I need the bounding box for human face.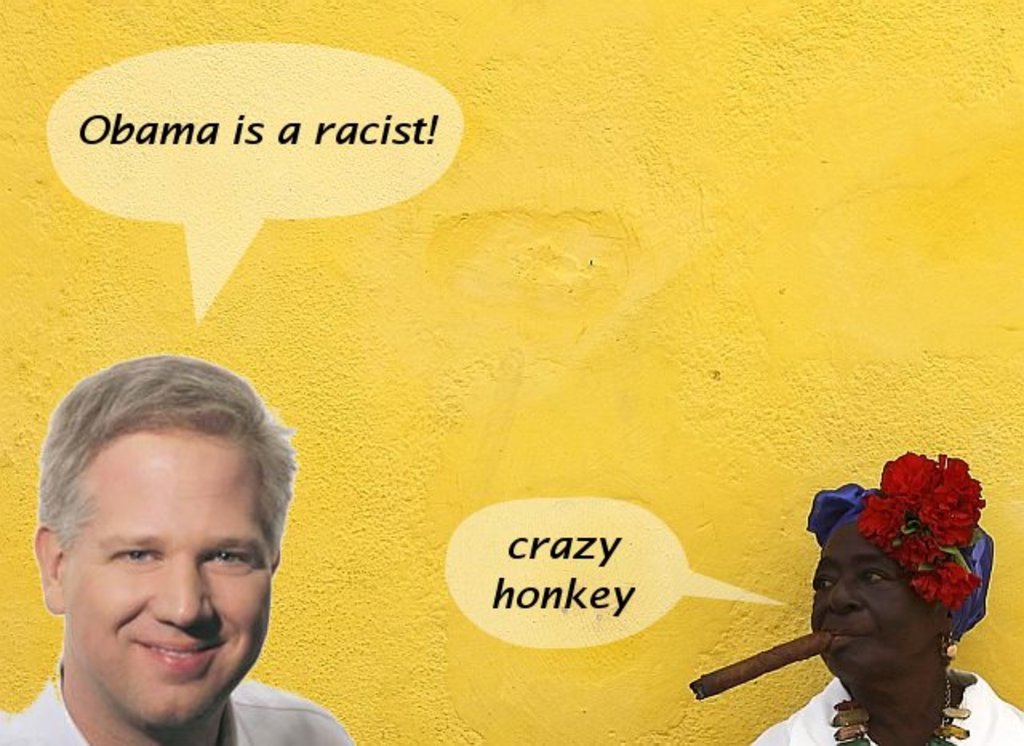
Here it is: l=64, t=435, r=270, b=728.
